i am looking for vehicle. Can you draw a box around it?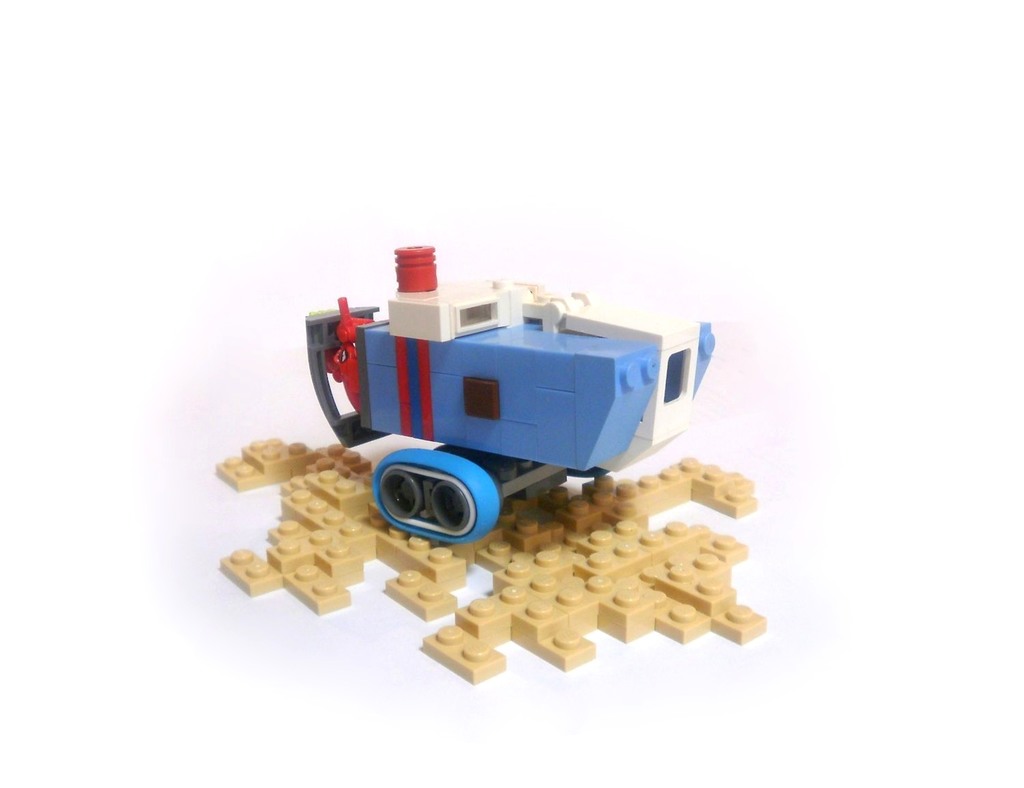
Sure, the bounding box is BBox(307, 244, 717, 546).
